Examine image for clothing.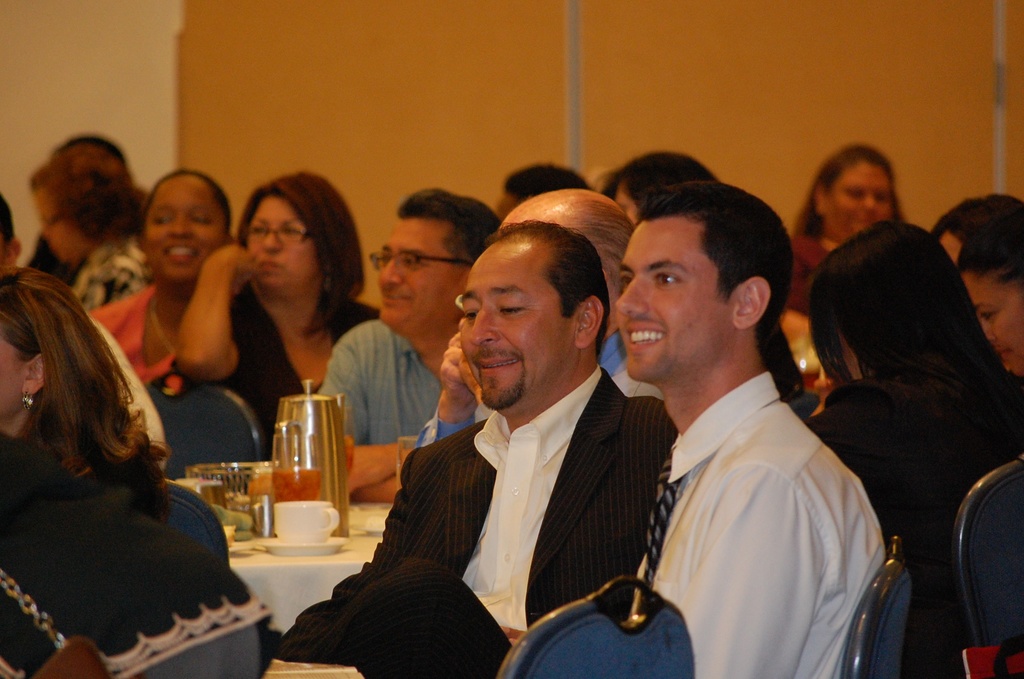
Examination result: bbox=[617, 359, 900, 678].
